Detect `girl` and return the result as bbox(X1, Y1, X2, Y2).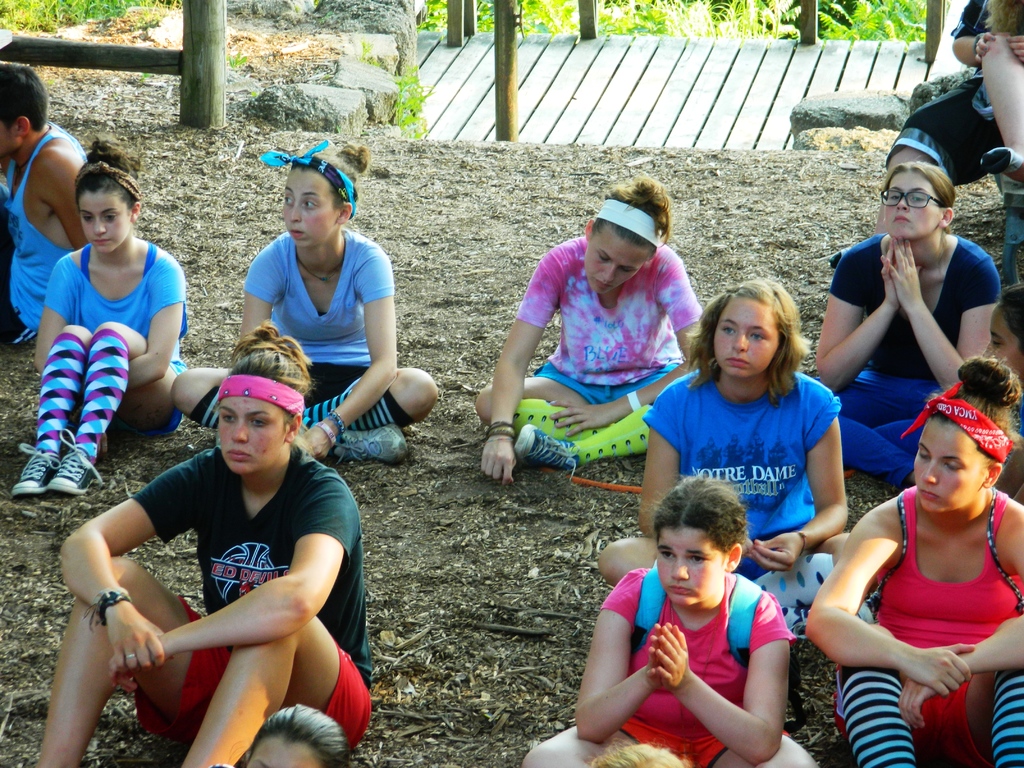
bbox(6, 130, 189, 499).
